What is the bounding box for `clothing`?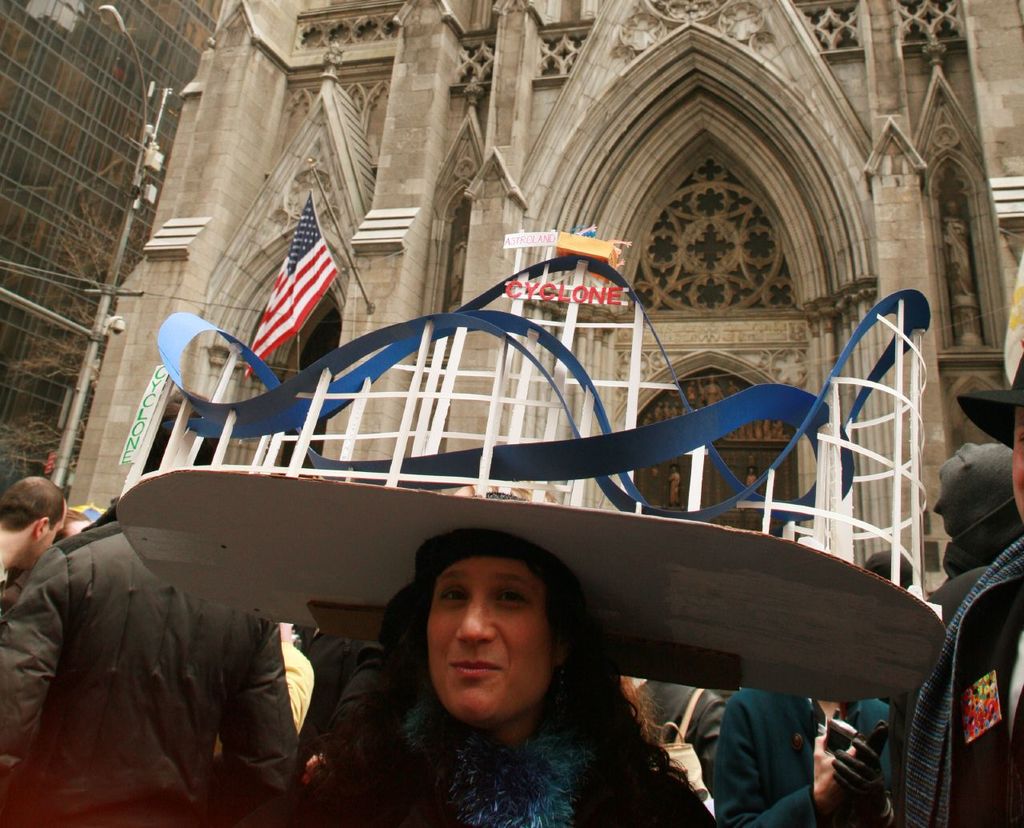
bbox=[0, 513, 307, 827].
